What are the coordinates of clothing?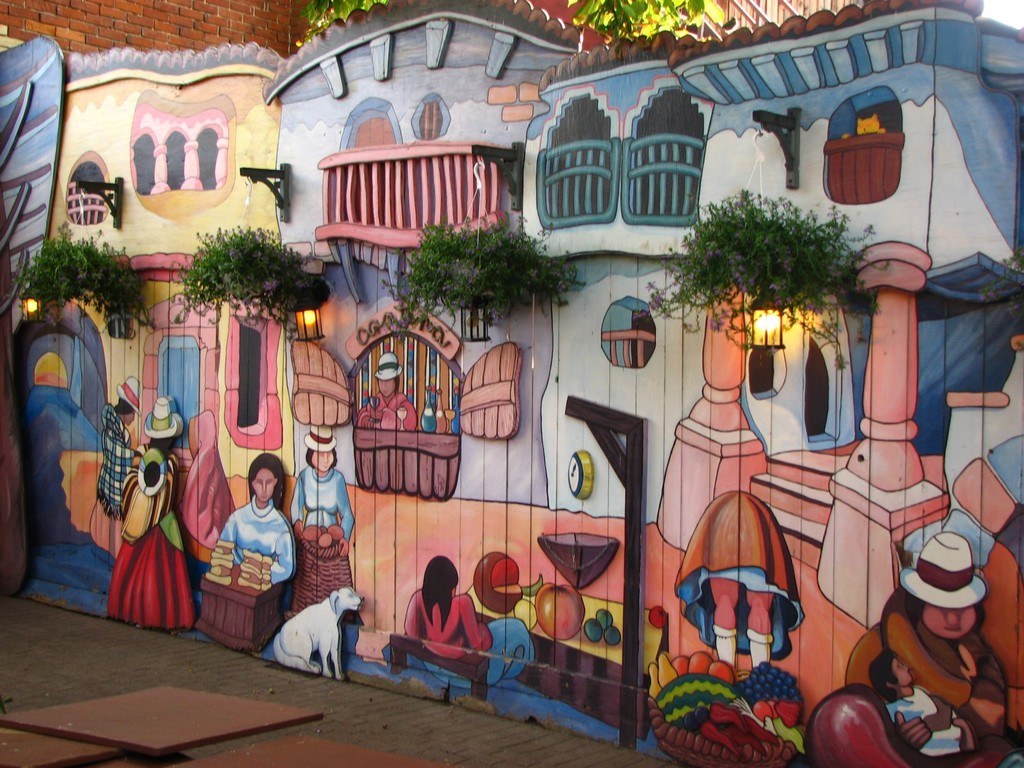
bbox=(804, 590, 1023, 767).
